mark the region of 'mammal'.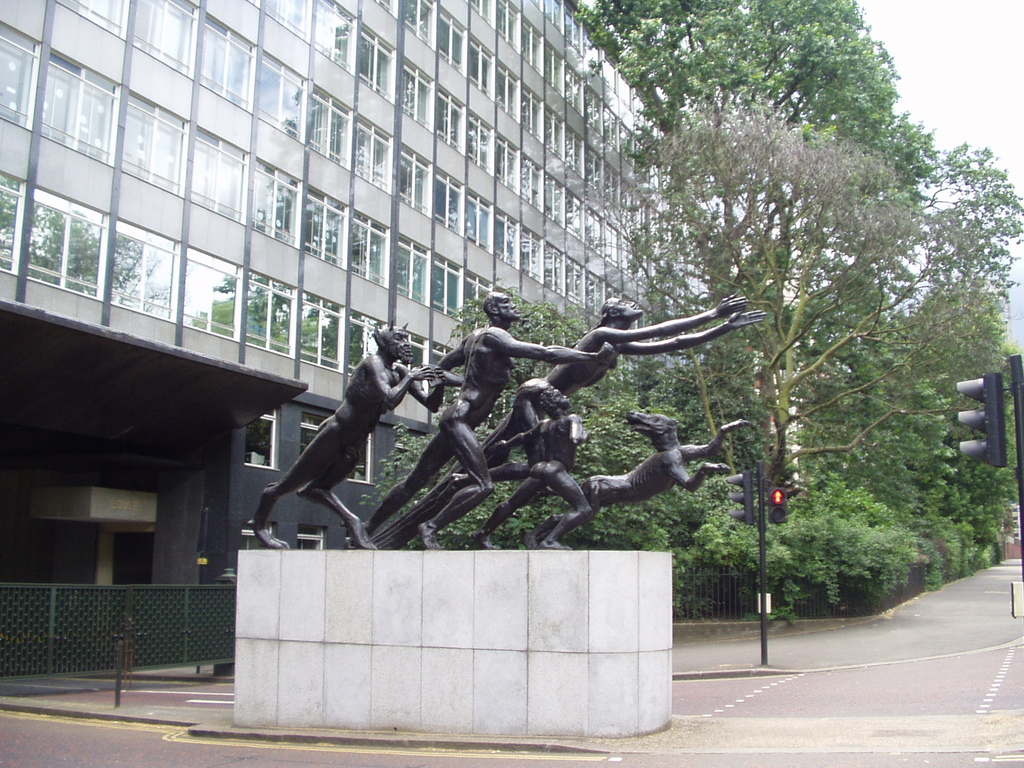
Region: bbox=(527, 408, 758, 538).
